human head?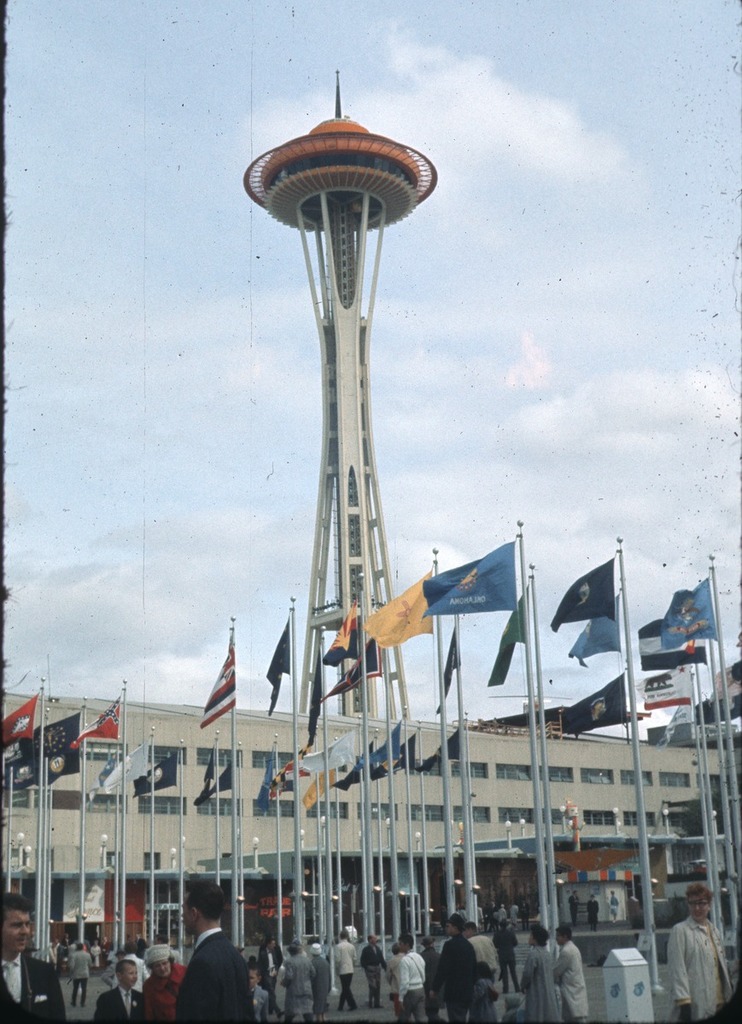
x1=305 y1=944 x2=321 y2=957
